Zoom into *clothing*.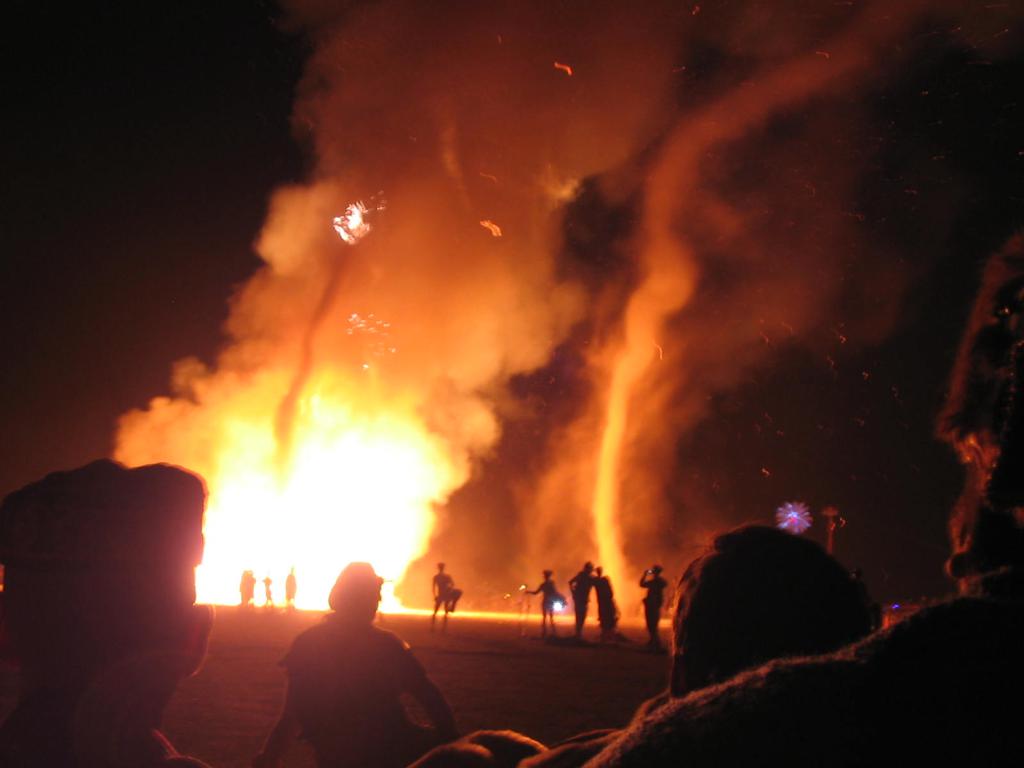
Zoom target: select_region(279, 610, 424, 767).
